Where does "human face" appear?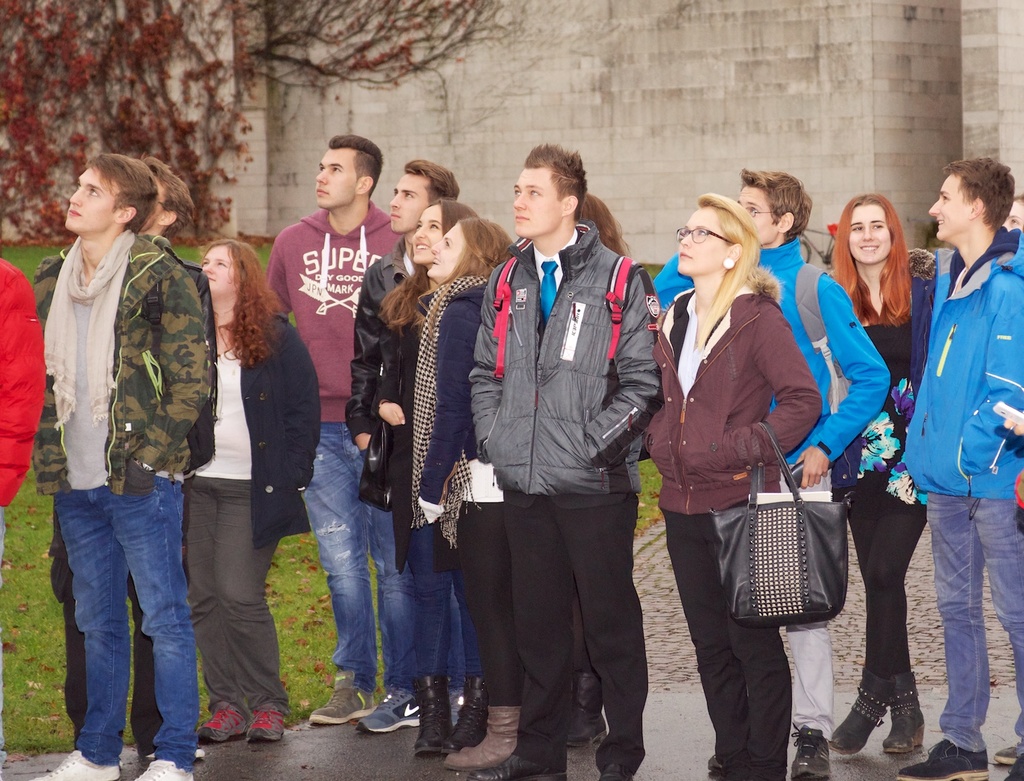
Appears at Rect(847, 208, 889, 268).
